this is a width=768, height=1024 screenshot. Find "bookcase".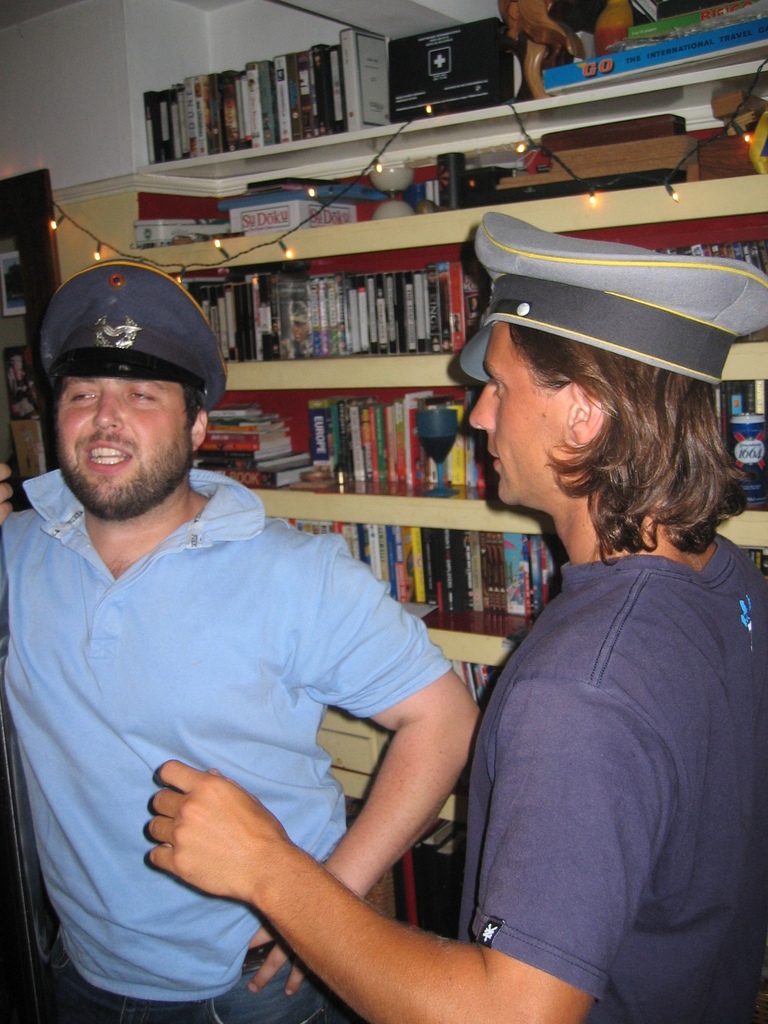
Bounding box: locate(1, 51, 668, 979).
